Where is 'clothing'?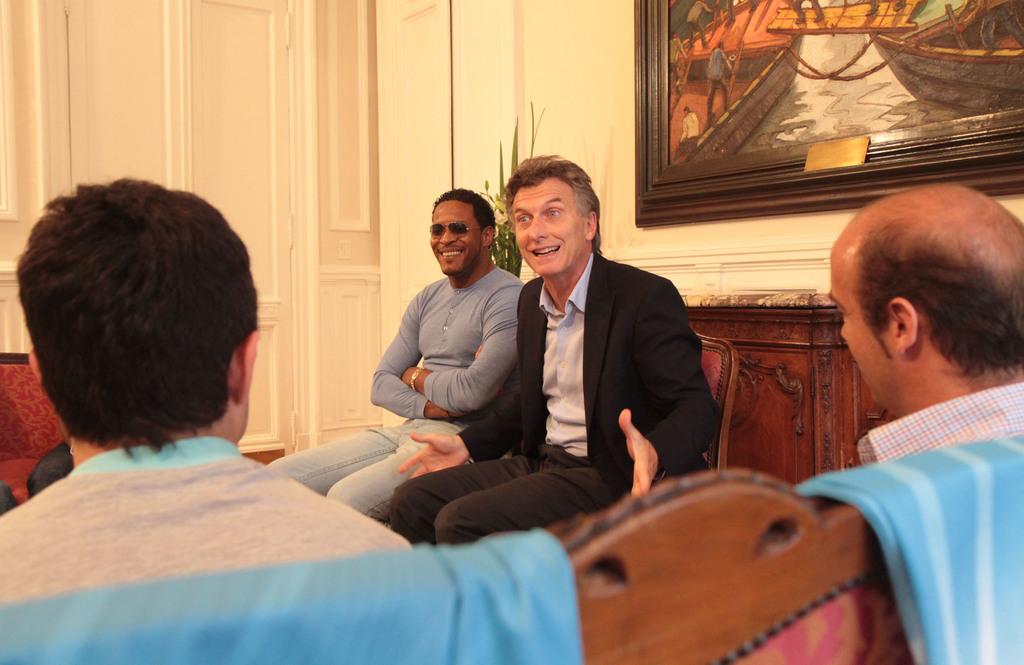
(847, 380, 1023, 469).
